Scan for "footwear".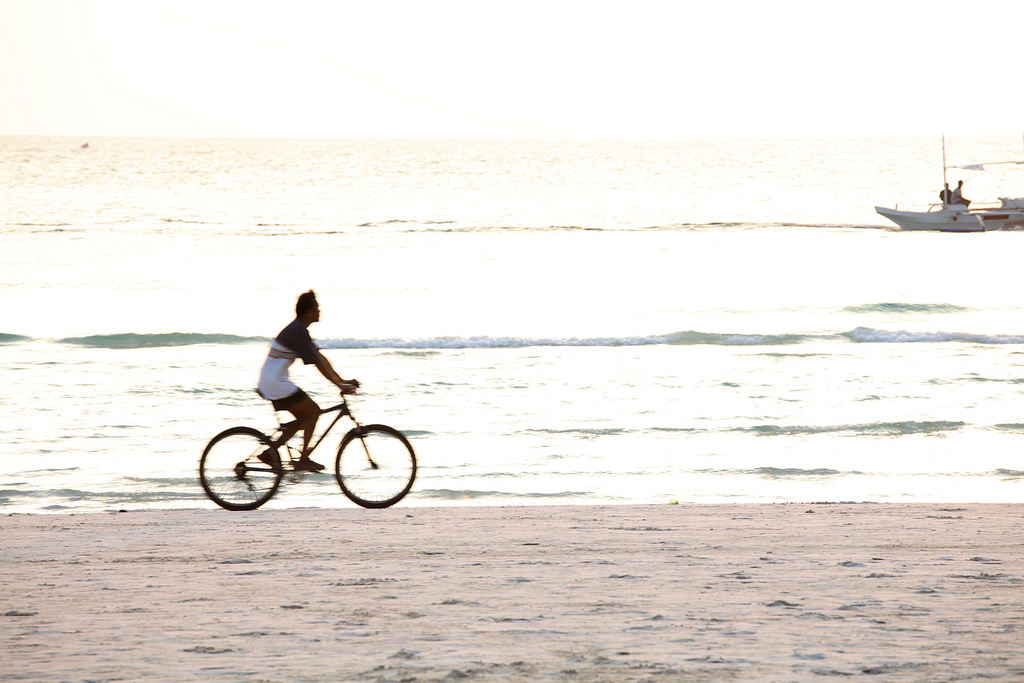
Scan result: 292/456/326/472.
